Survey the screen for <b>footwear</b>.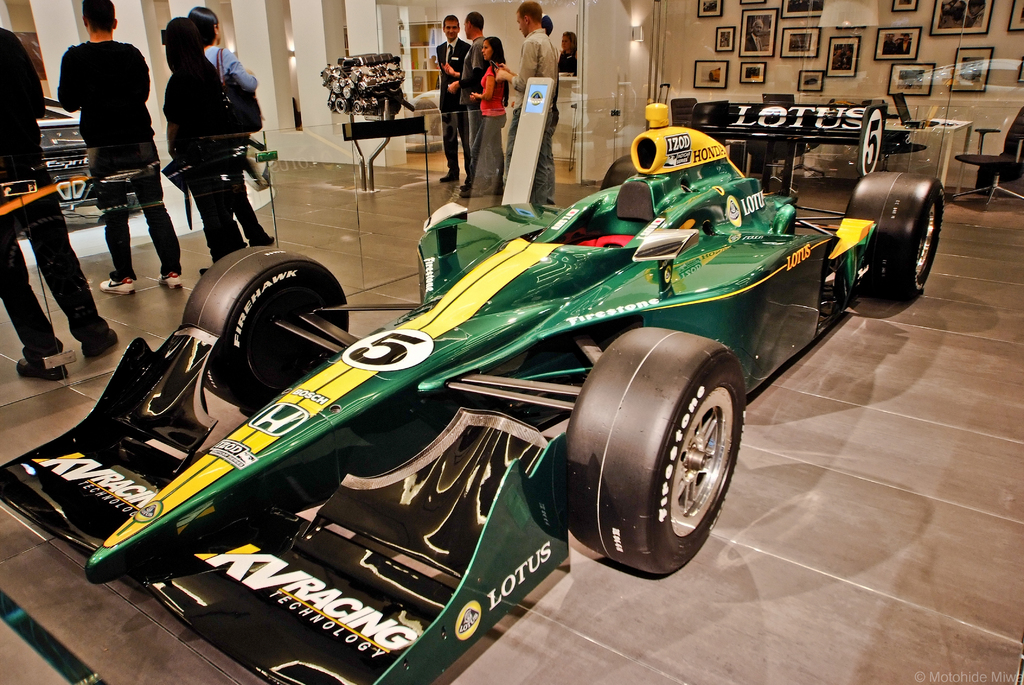
Survey found: box(97, 275, 134, 294).
